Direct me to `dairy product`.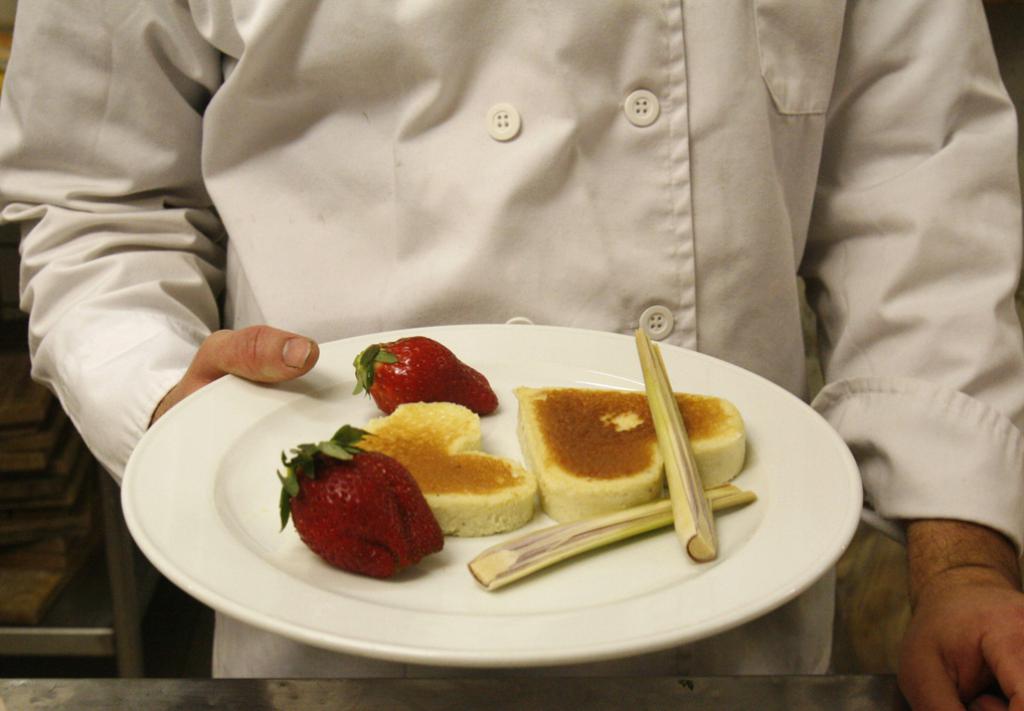
Direction: left=349, top=389, right=542, bottom=546.
